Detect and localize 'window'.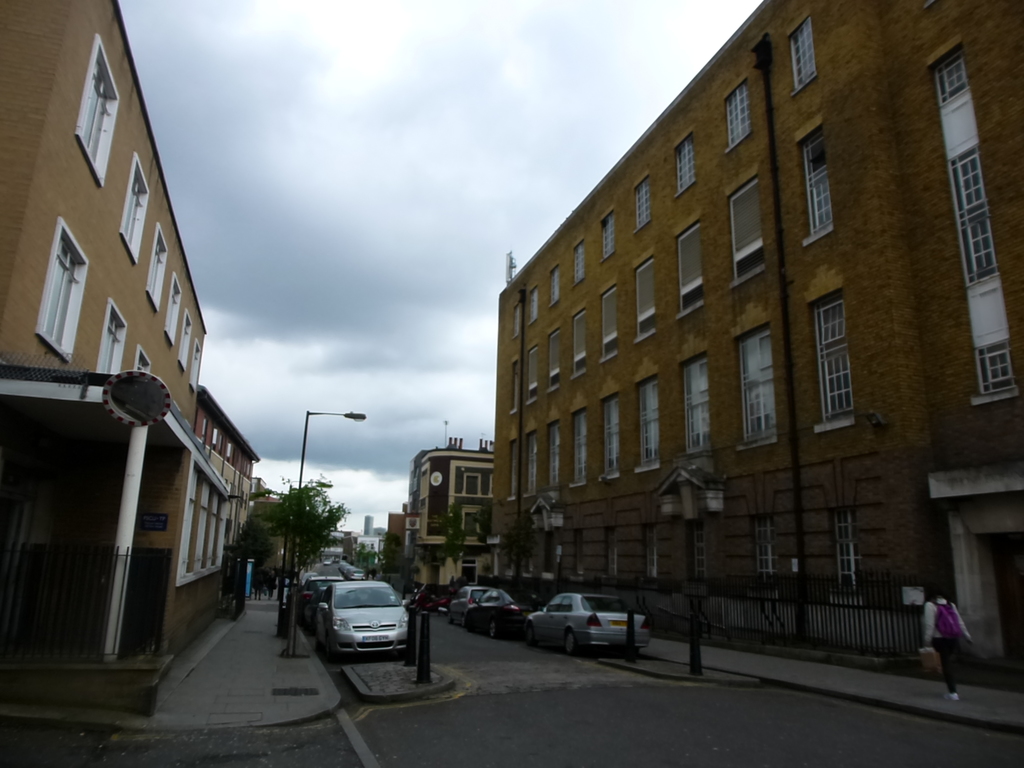
Localized at bbox(504, 362, 516, 423).
